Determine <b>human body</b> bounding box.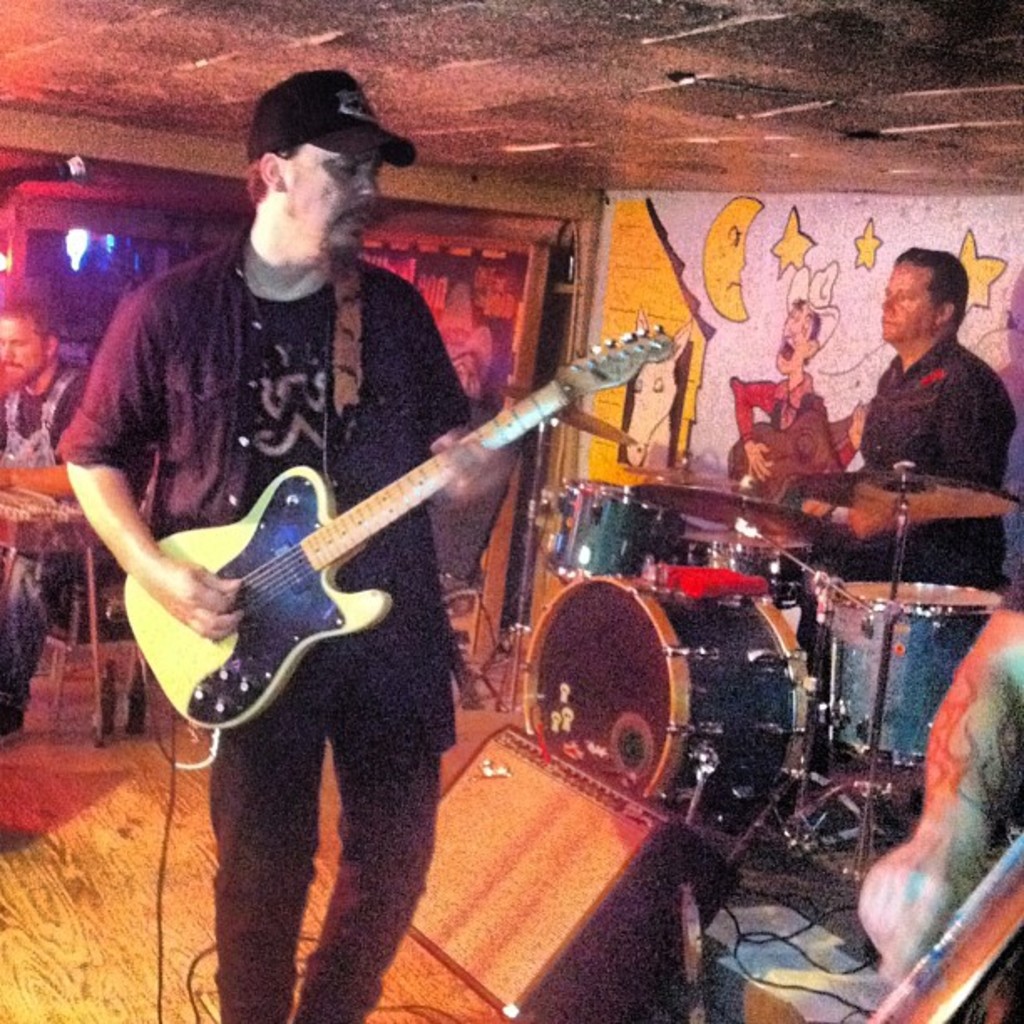
Determined: (731,305,843,504).
